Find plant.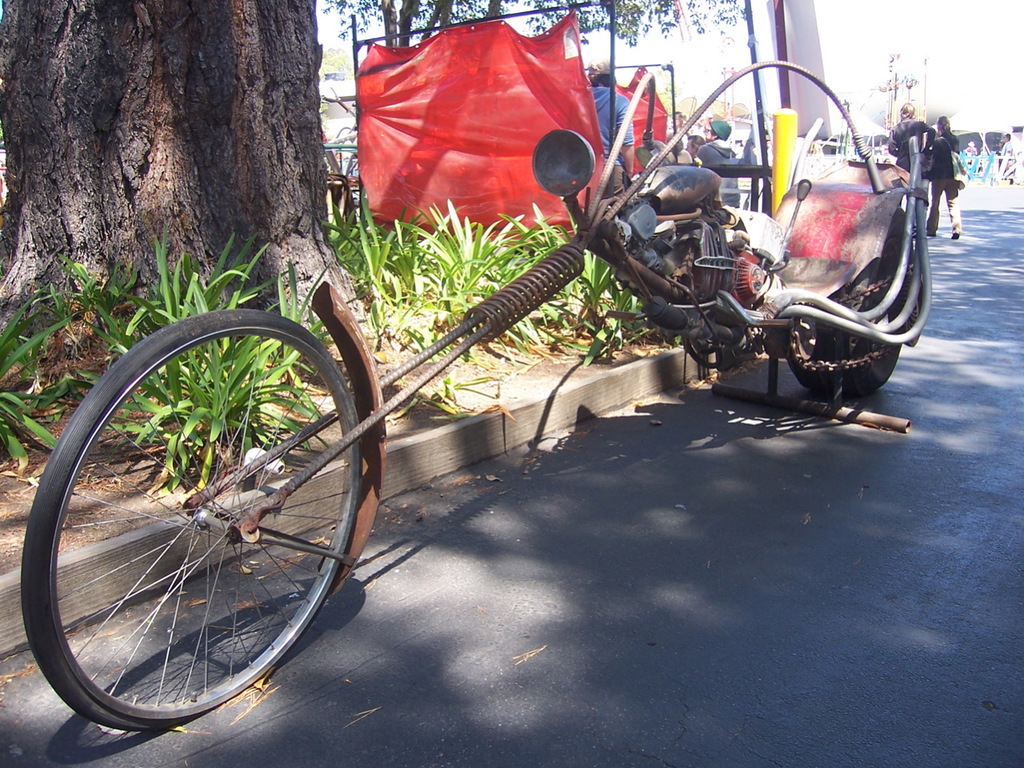
l=109, t=227, r=341, b=480.
